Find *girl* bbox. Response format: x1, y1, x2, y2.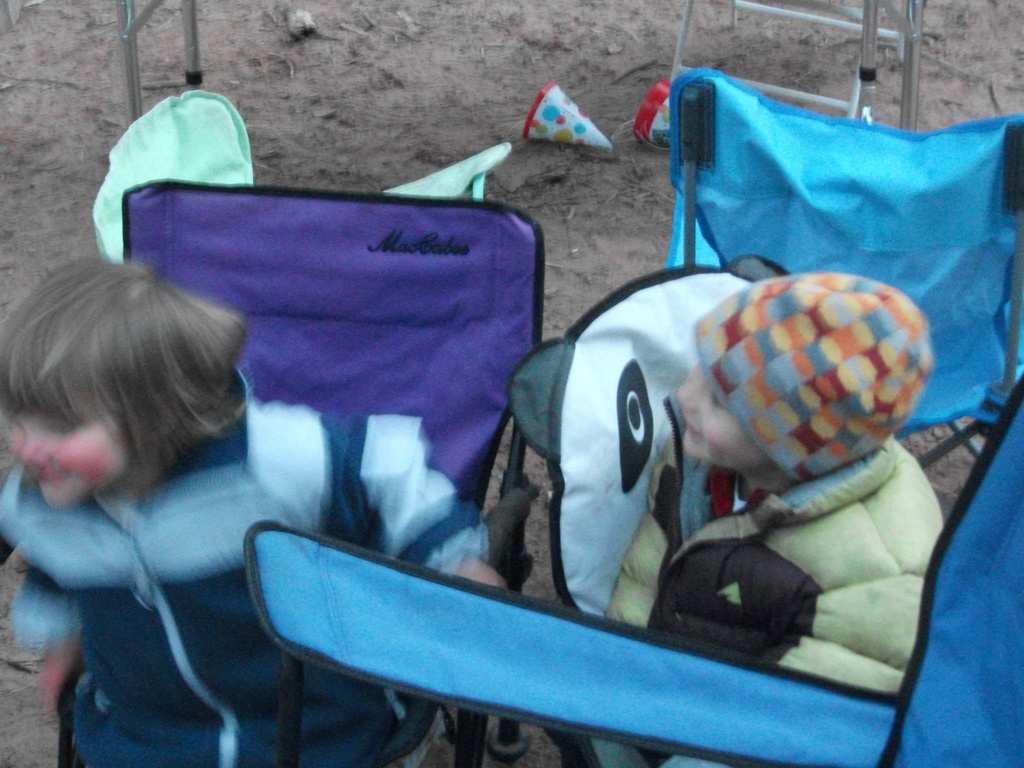
0, 253, 506, 764.
